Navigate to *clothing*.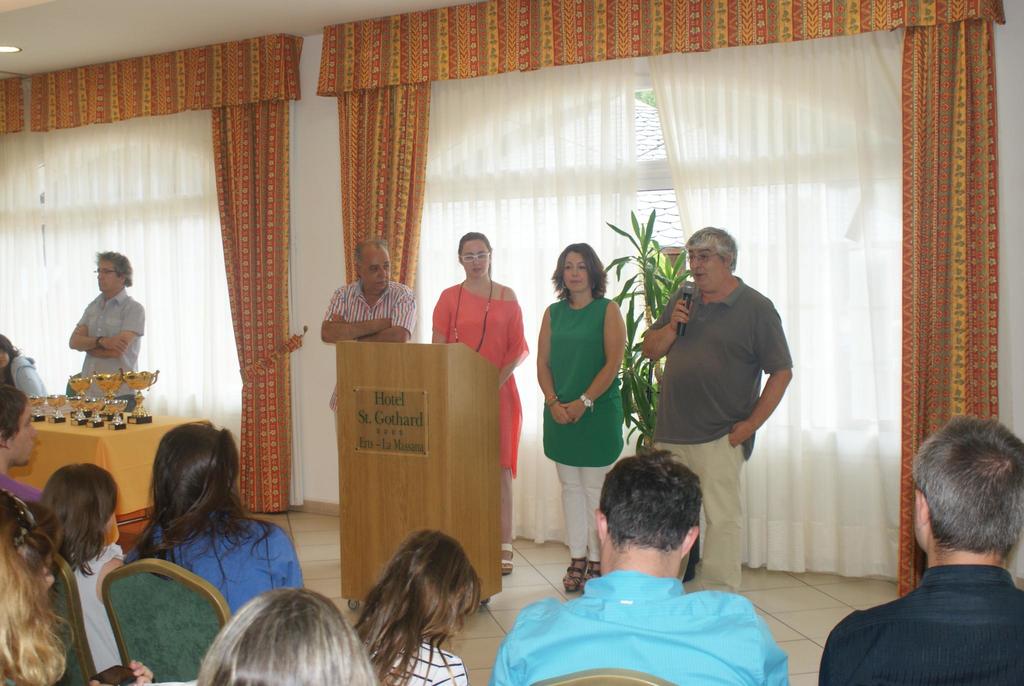
Navigation target: detection(119, 523, 309, 616).
